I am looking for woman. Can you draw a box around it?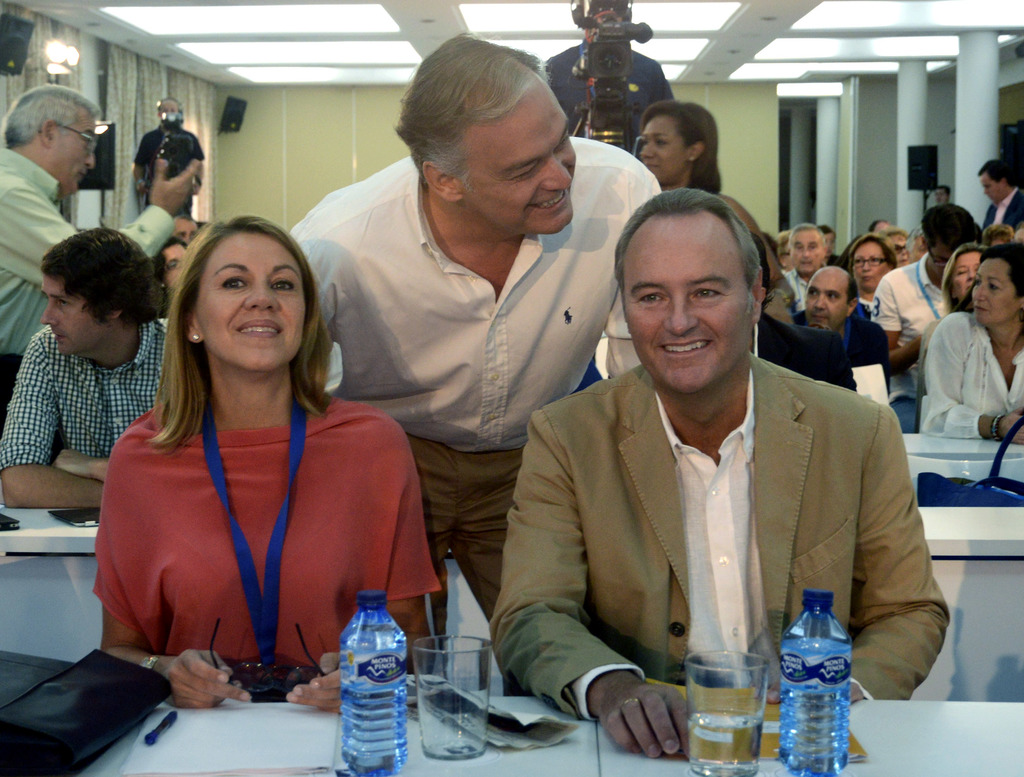
Sure, the bounding box is bbox=[916, 242, 988, 396].
